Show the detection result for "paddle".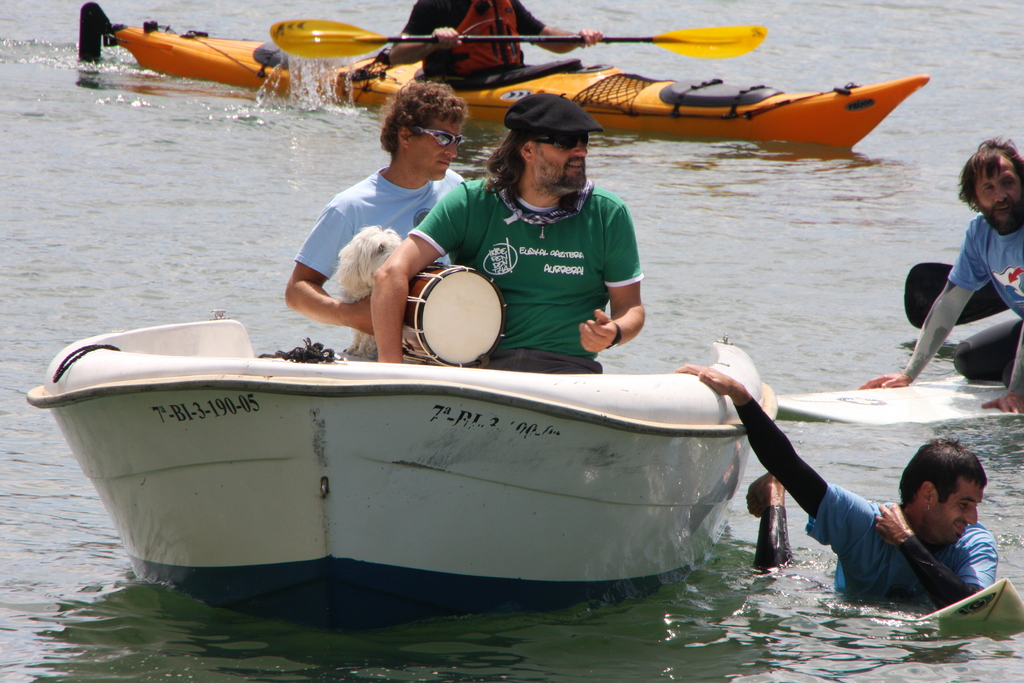
<box>268,16,769,58</box>.
